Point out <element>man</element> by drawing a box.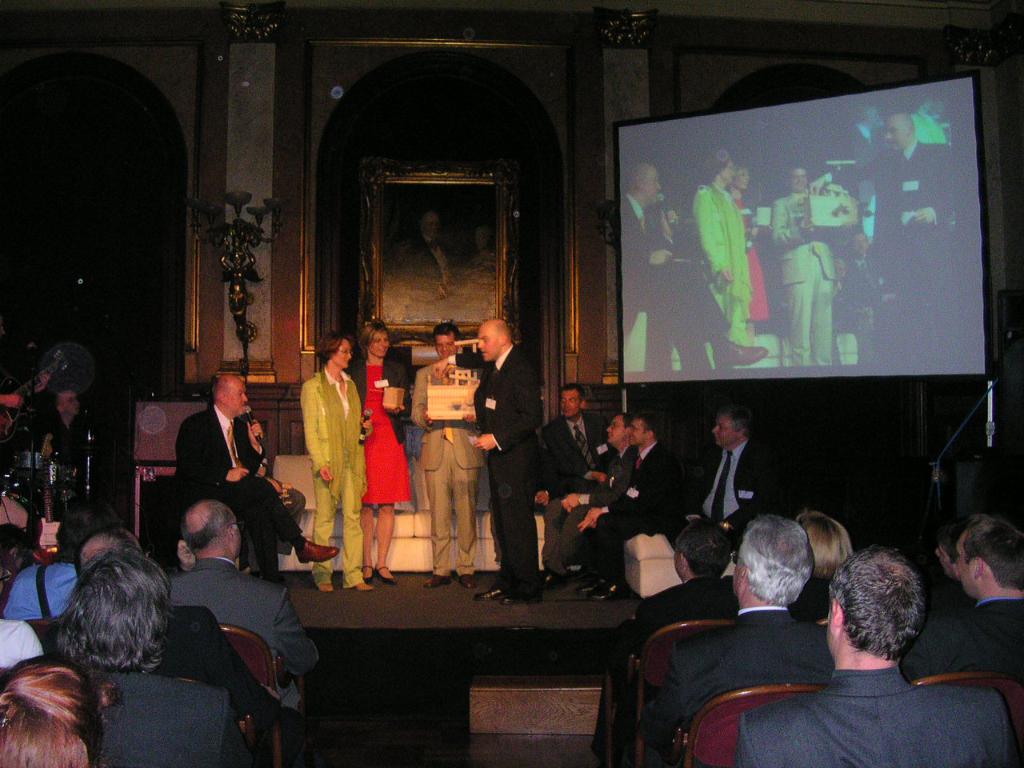
{"x1": 691, "y1": 414, "x2": 782, "y2": 538}.
